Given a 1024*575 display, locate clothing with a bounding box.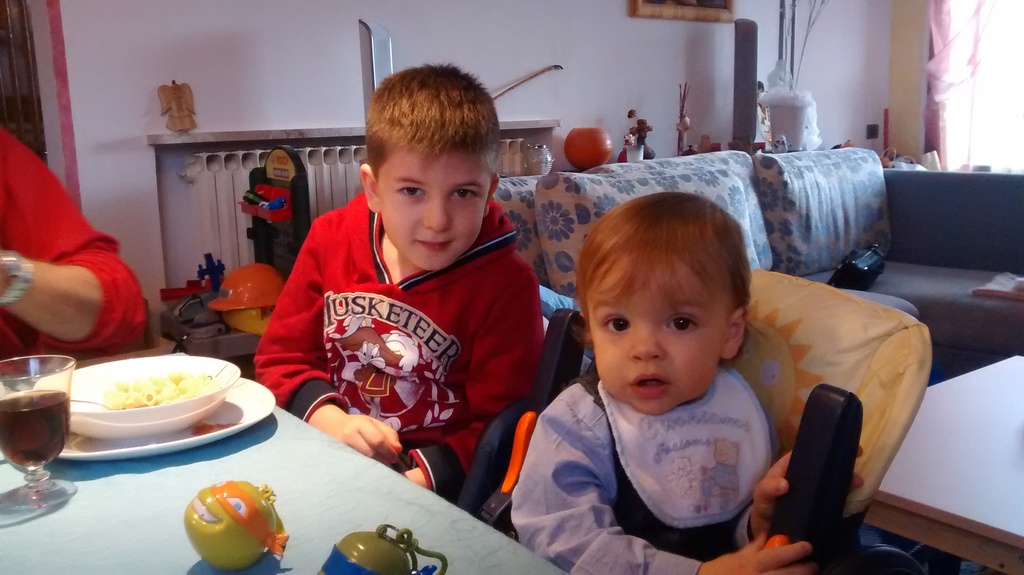
Located: rect(0, 121, 150, 381).
